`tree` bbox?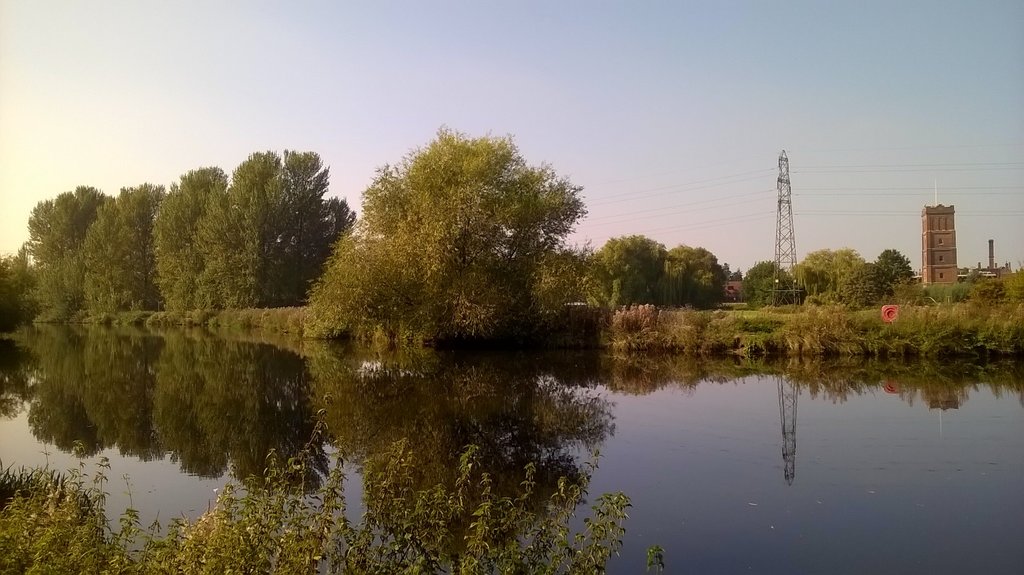
(left=345, top=116, right=593, bottom=337)
